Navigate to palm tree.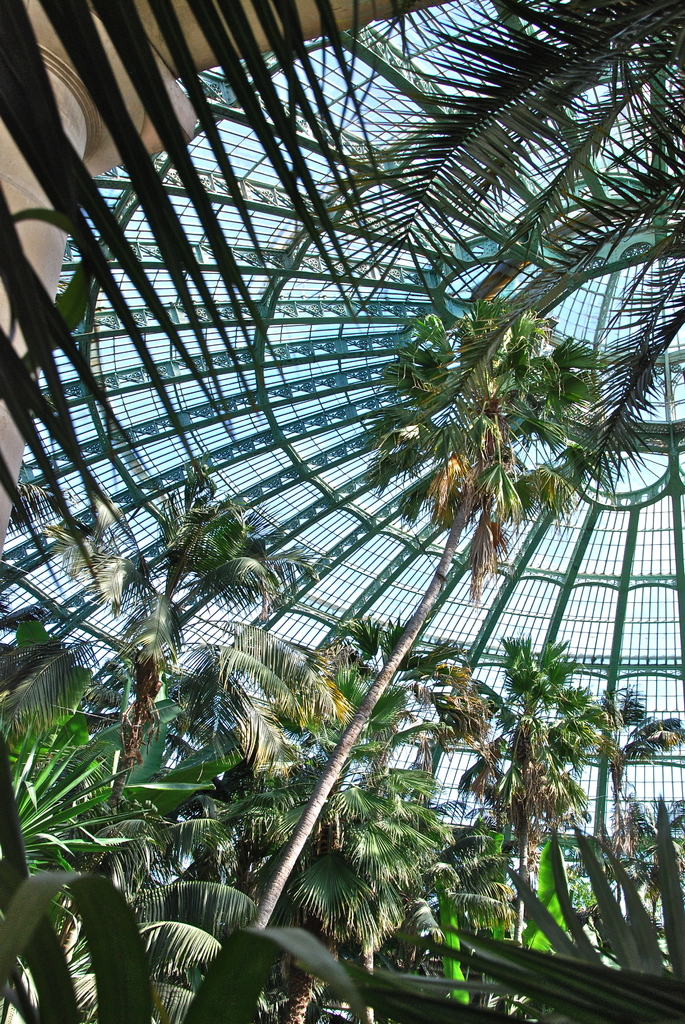
Navigation target: bbox(489, 629, 604, 945).
